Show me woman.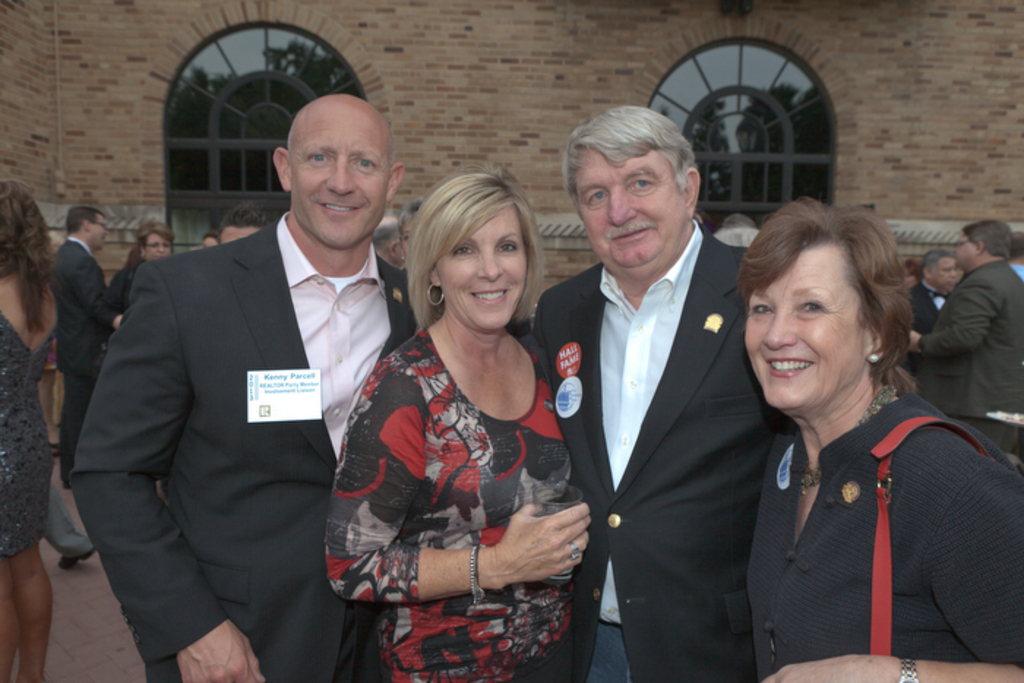
woman is here: (left=326, top=171, right=598, bottom=682).
